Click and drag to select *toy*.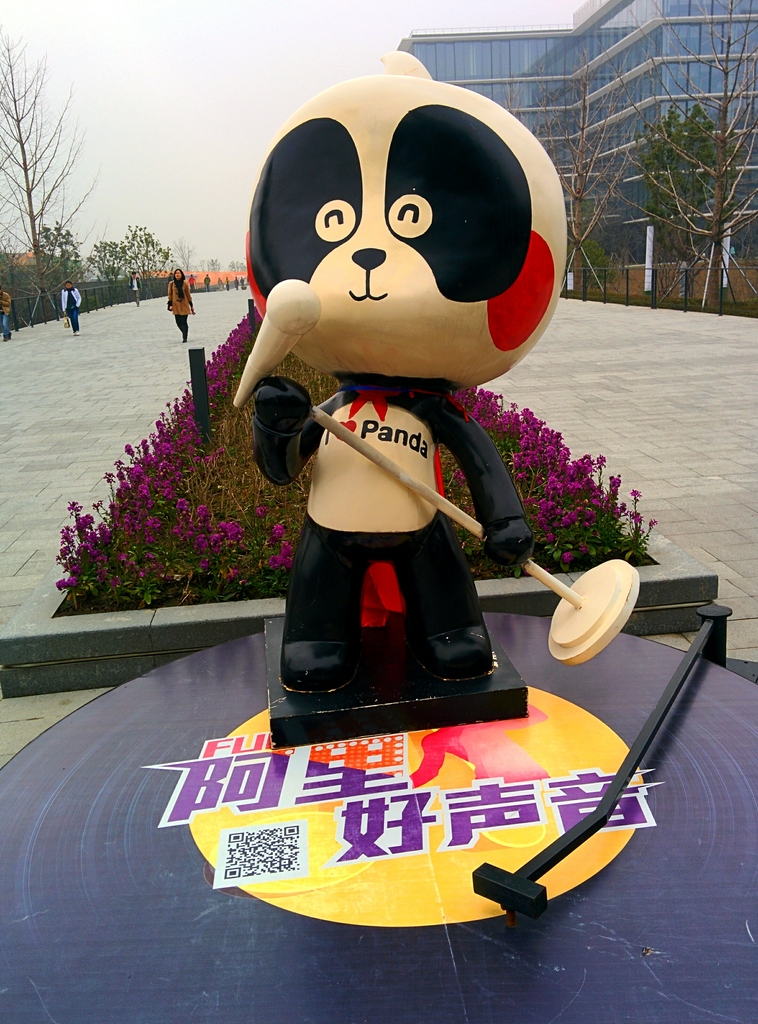
Selection: bbox(218, 35, 645, 757).
